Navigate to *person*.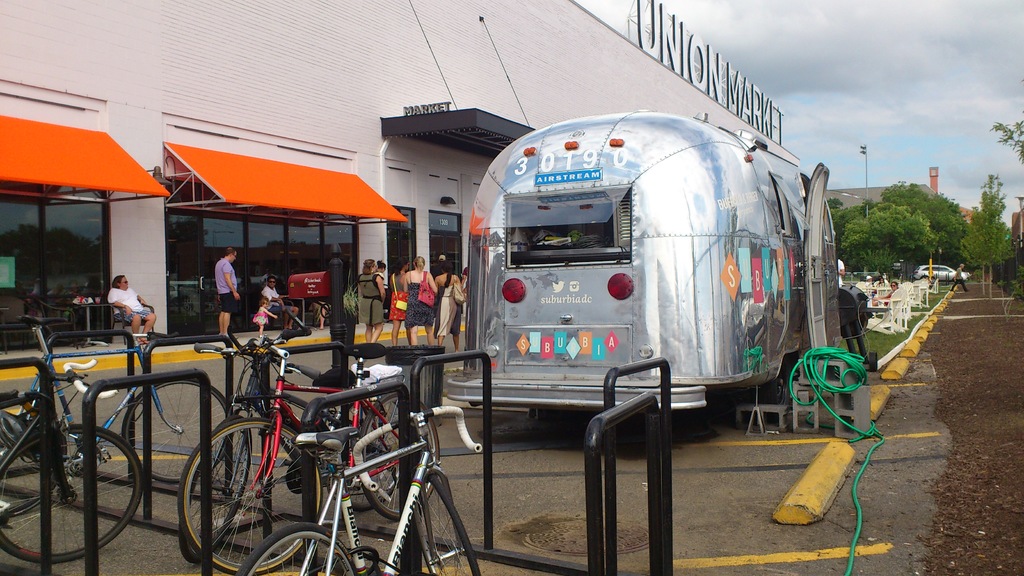
Navigation target: rect(260, 273, 299, 330).
